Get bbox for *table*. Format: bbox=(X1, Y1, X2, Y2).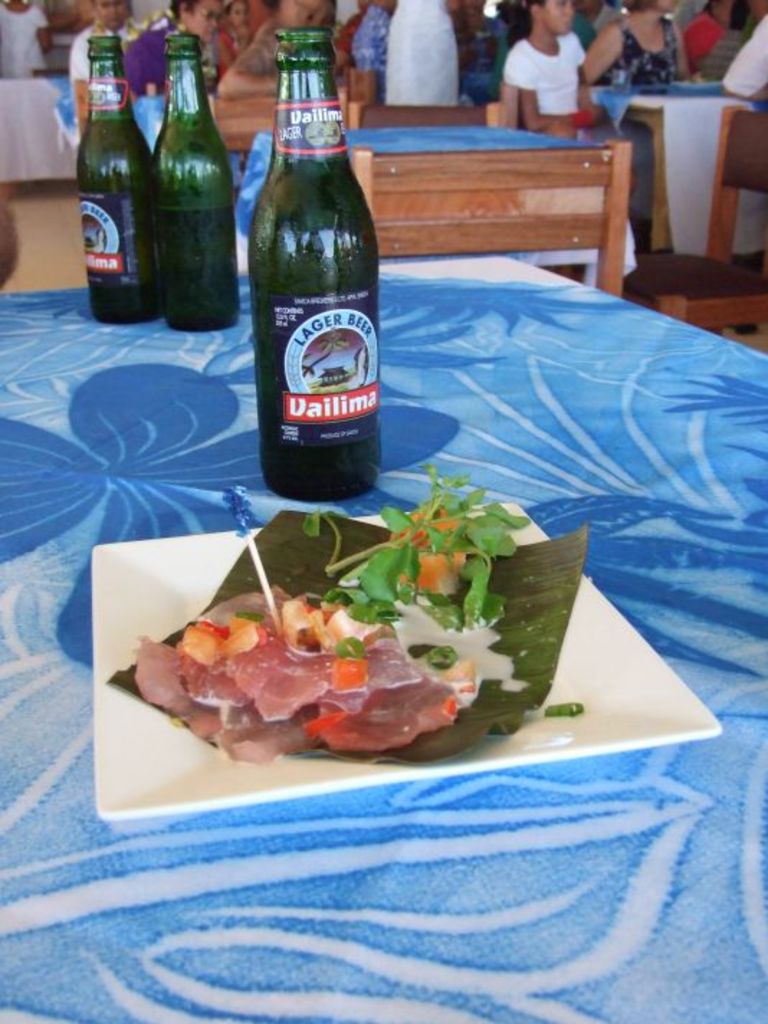
bbox=(590, 95, 767, 256).
